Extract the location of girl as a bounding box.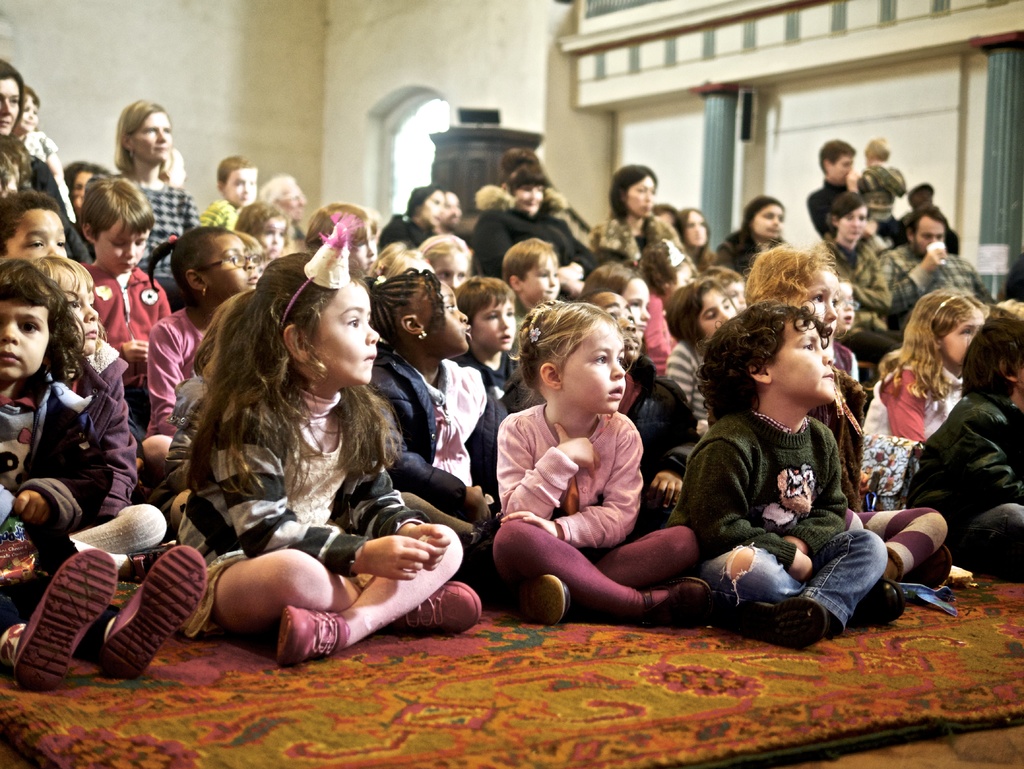
bbox(29, 257, 173, 585).
